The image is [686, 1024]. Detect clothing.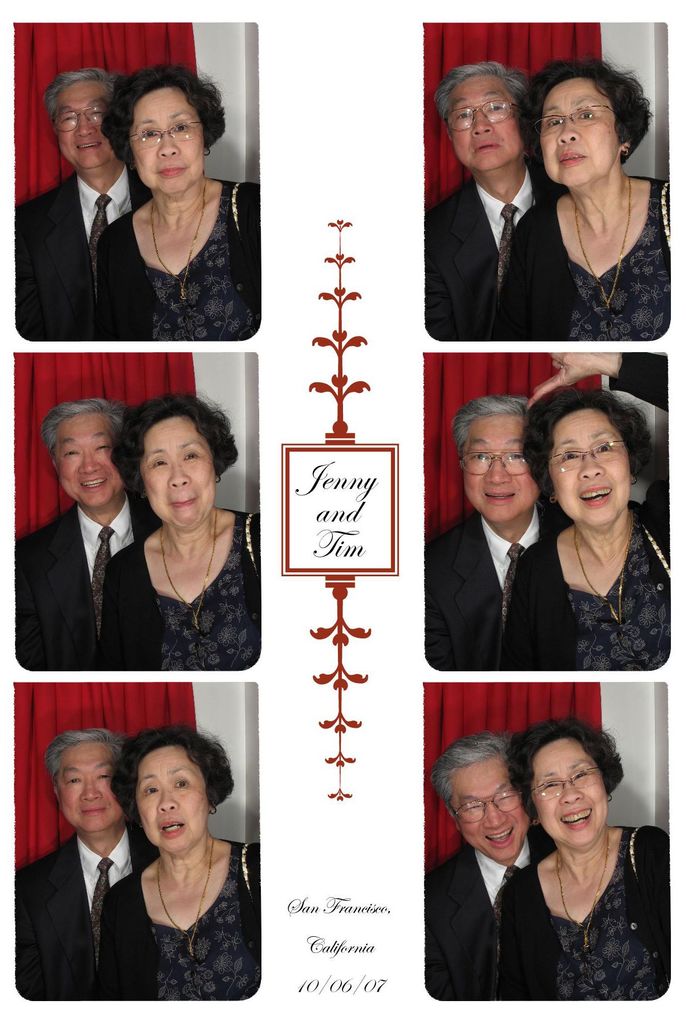
Detection: Rect(507, 510, 676, 668).
